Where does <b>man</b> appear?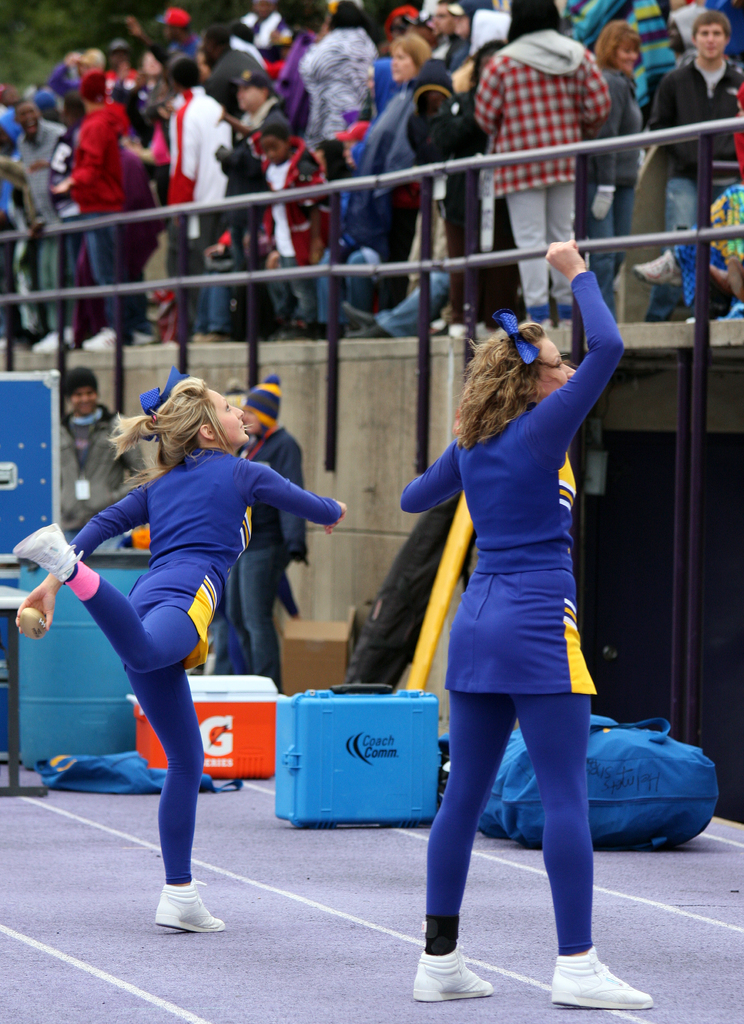
Appears at (221, 371, 312, 688).
